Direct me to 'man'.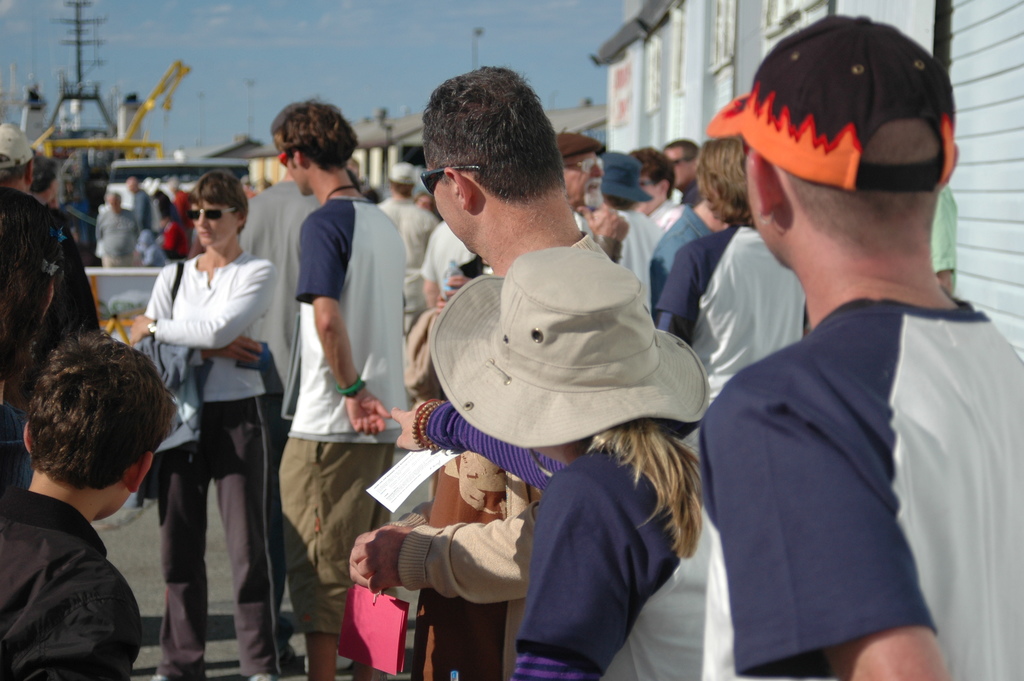
Direction: l=663, t=138, r=697, b=205.
